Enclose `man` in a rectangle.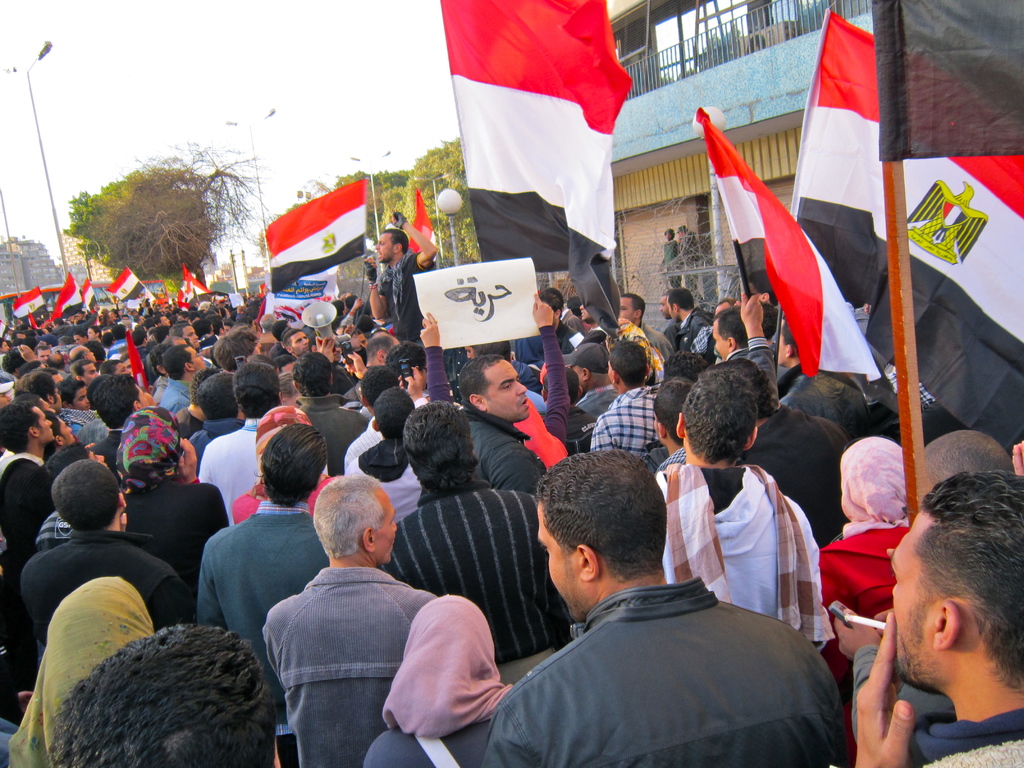
<region>674, 222, 711, 320</region>.
